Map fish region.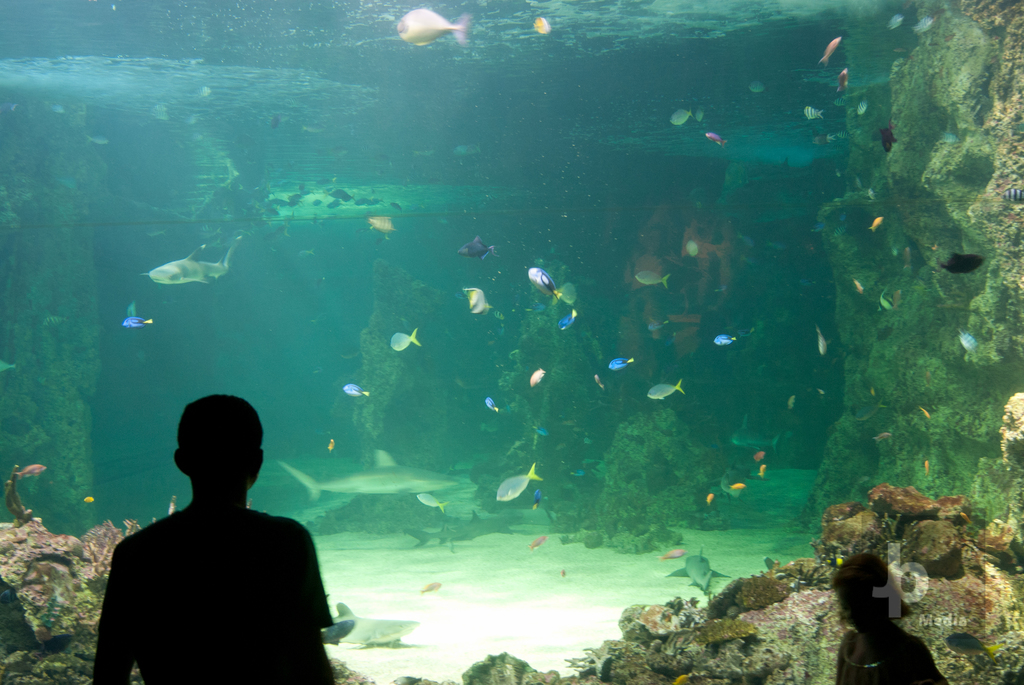
Mapped to pyautogui.locateOnScreen(458, 237, 497, 262).
